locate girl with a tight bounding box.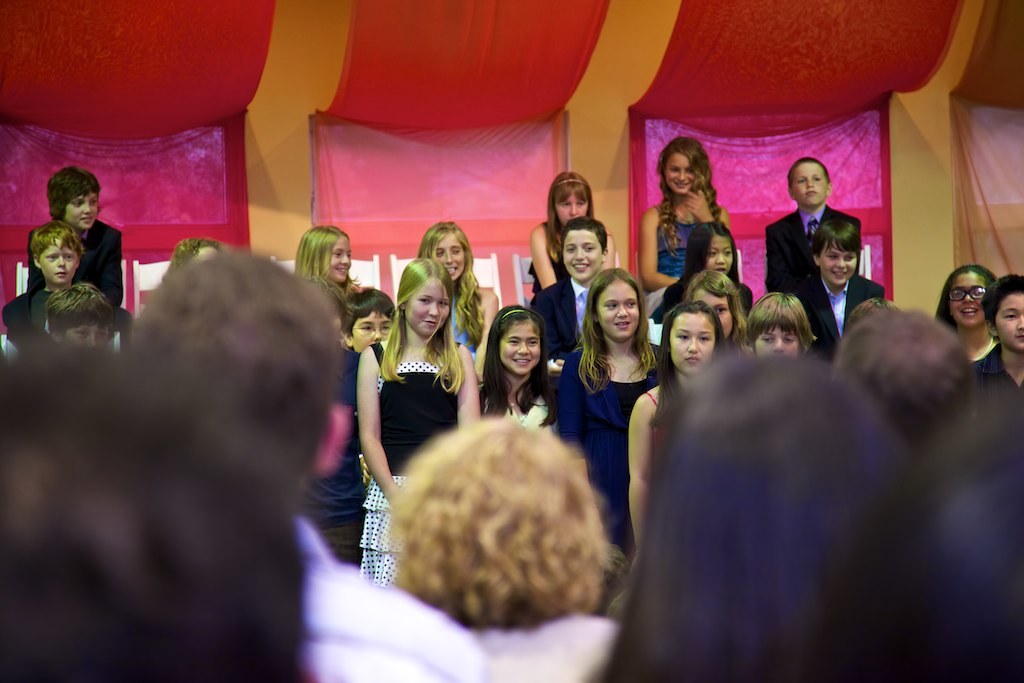
{"x1": 554, "y1": 267, "x2": 659, "y2": 551}.
